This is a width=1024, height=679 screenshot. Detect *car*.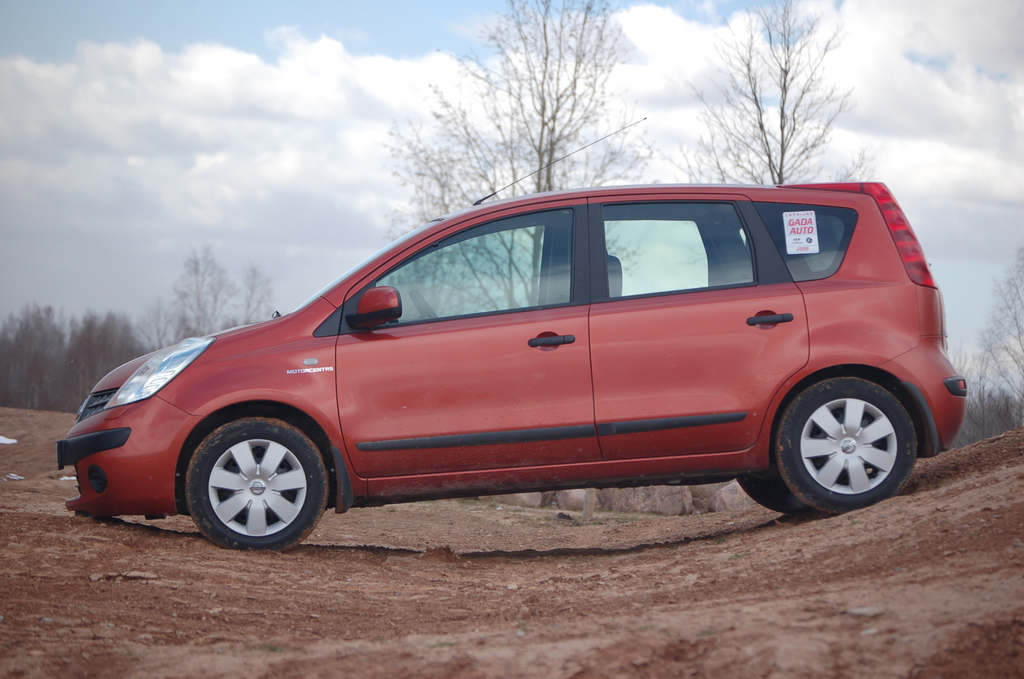
rect(52, 117, 980, 549).
